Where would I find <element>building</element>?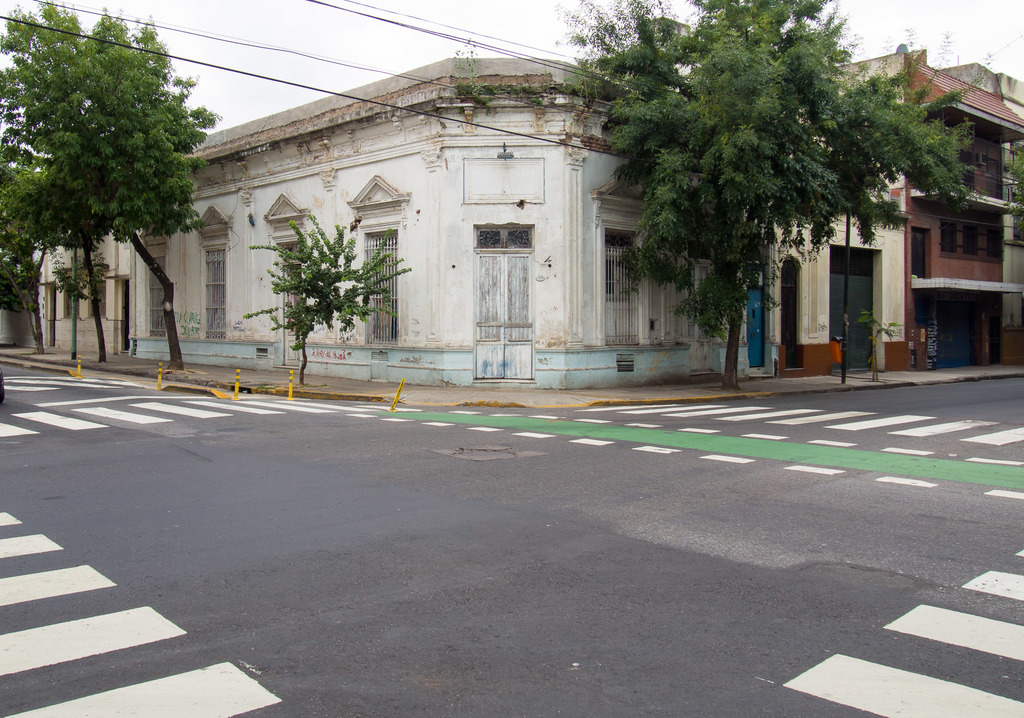
At left=780, top=44, right=1023, bottom=372.
